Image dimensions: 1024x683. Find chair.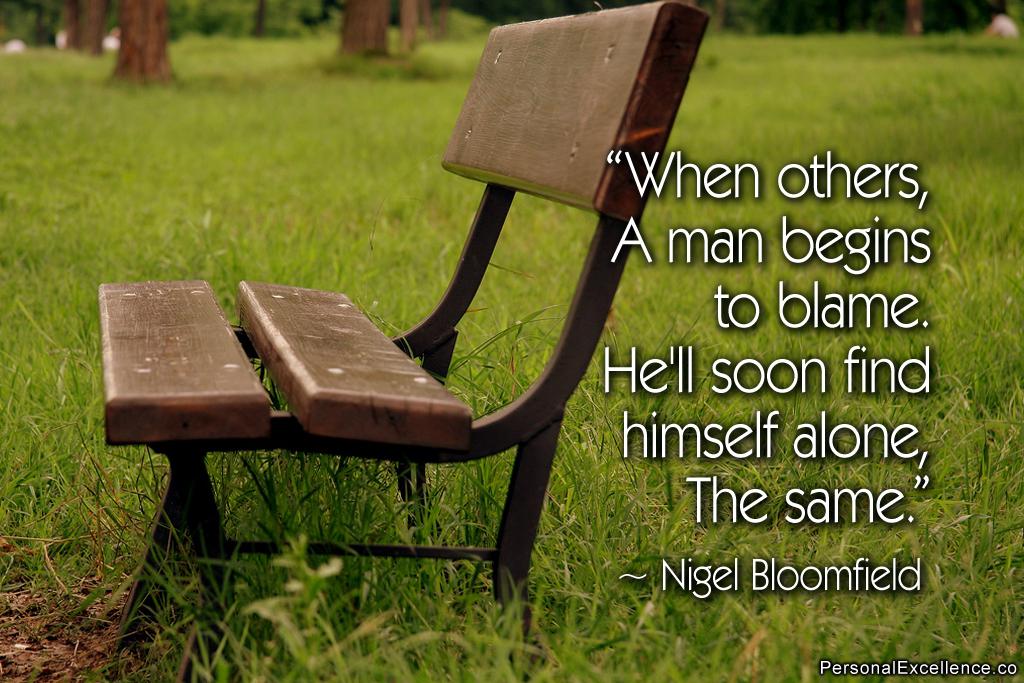
box=[144, 39, 701, 621].
